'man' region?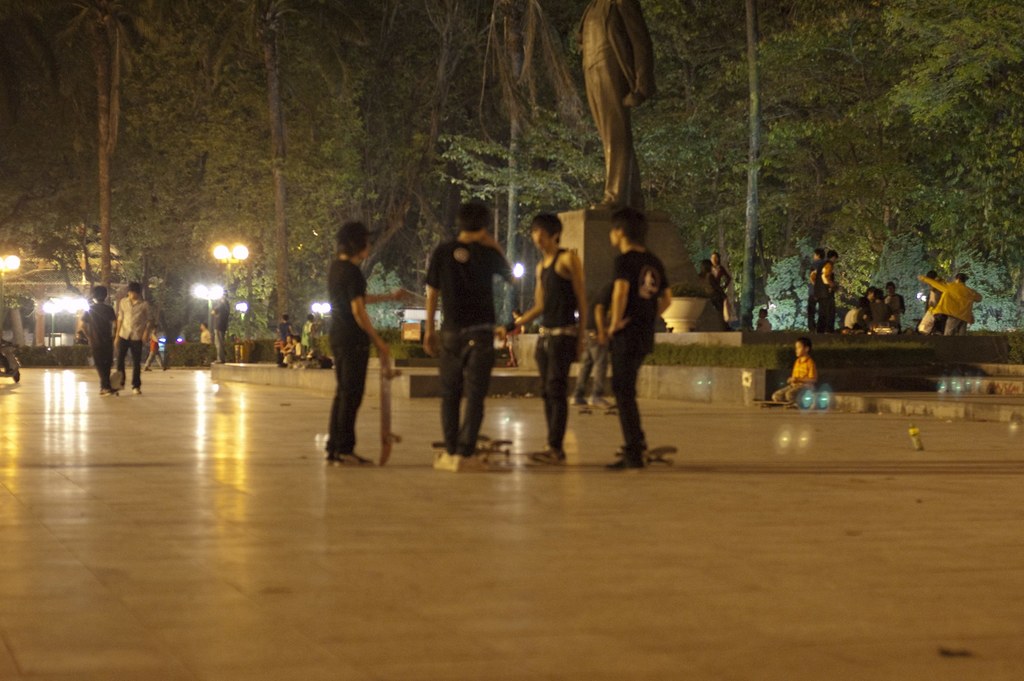
Rect(104, 279, 157, 397)
